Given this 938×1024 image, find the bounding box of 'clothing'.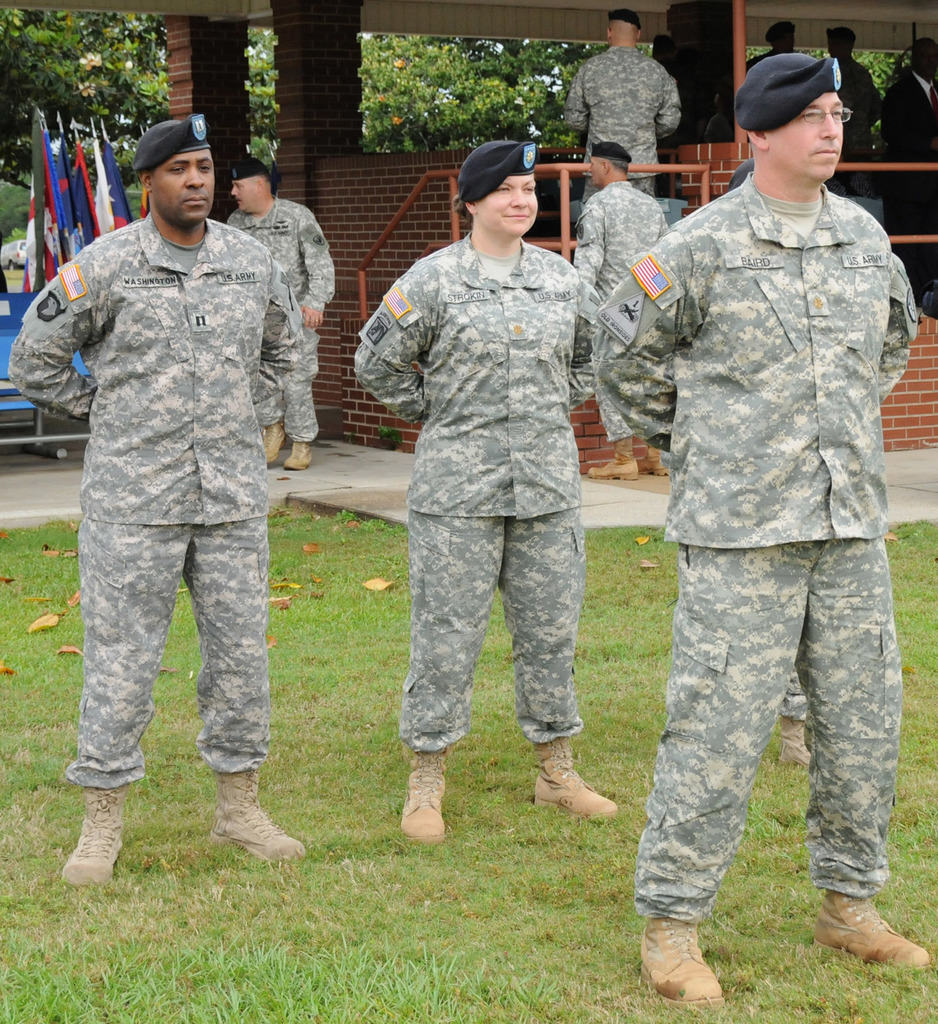
[603,69,930,912].
